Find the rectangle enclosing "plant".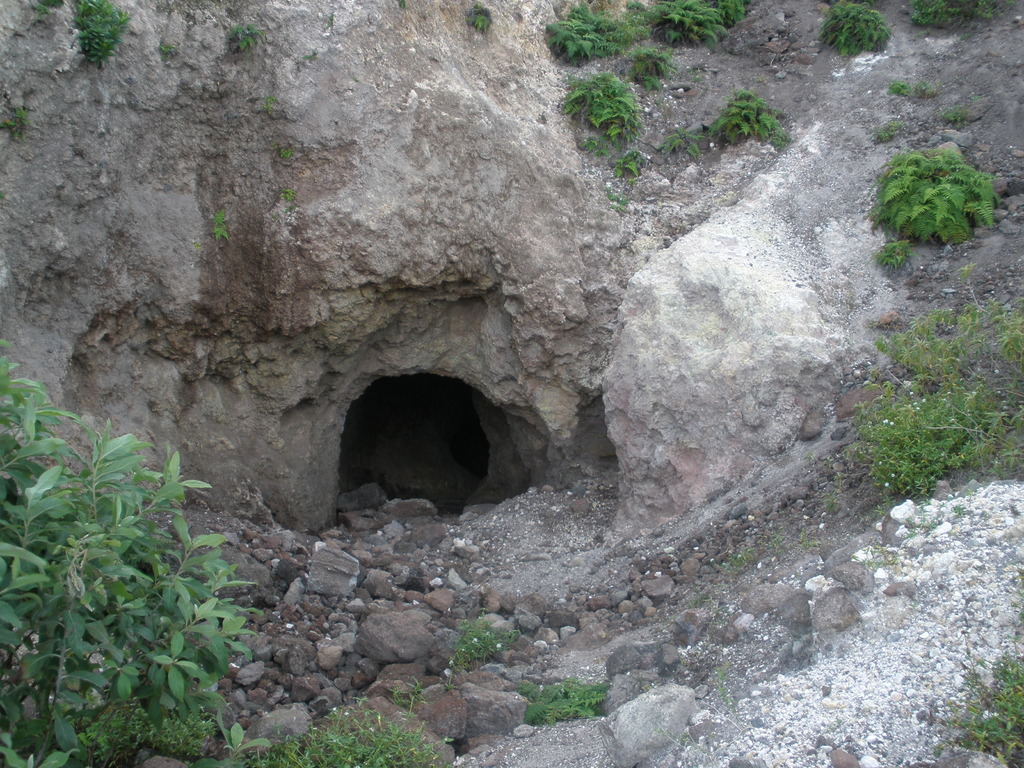
(left=443, top=602, right=522, bottom=669).
